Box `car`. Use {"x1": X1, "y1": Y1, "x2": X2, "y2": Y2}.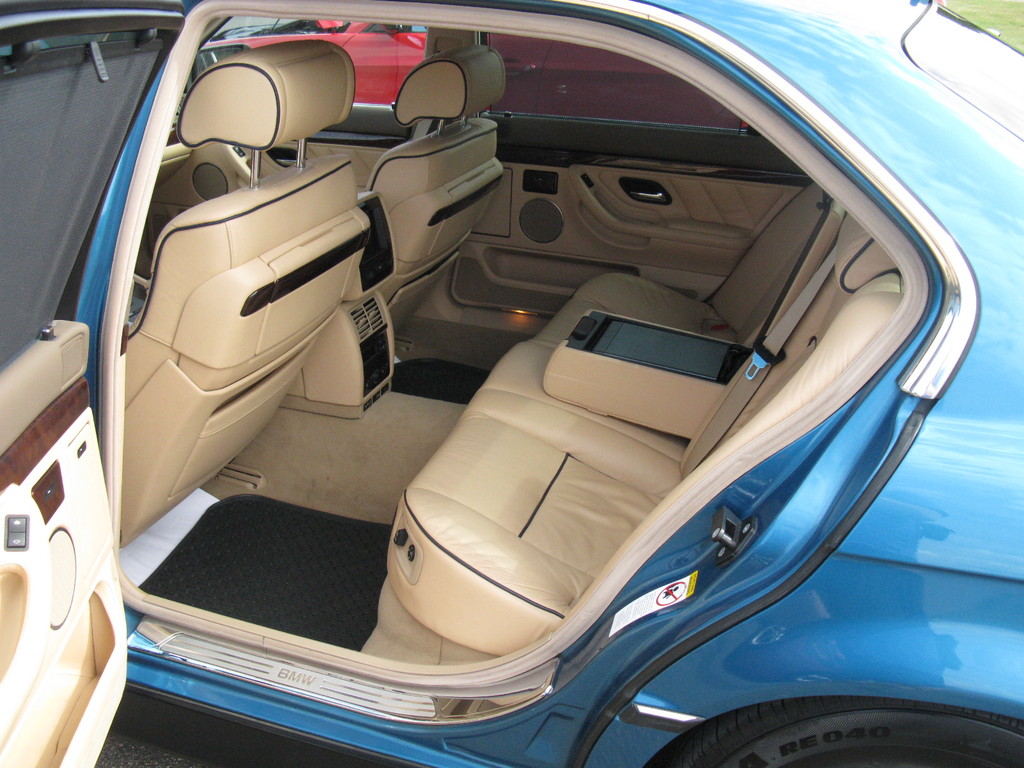
{"x1": 204, "y1": 16, "x2": 429, "y2": 104}.
